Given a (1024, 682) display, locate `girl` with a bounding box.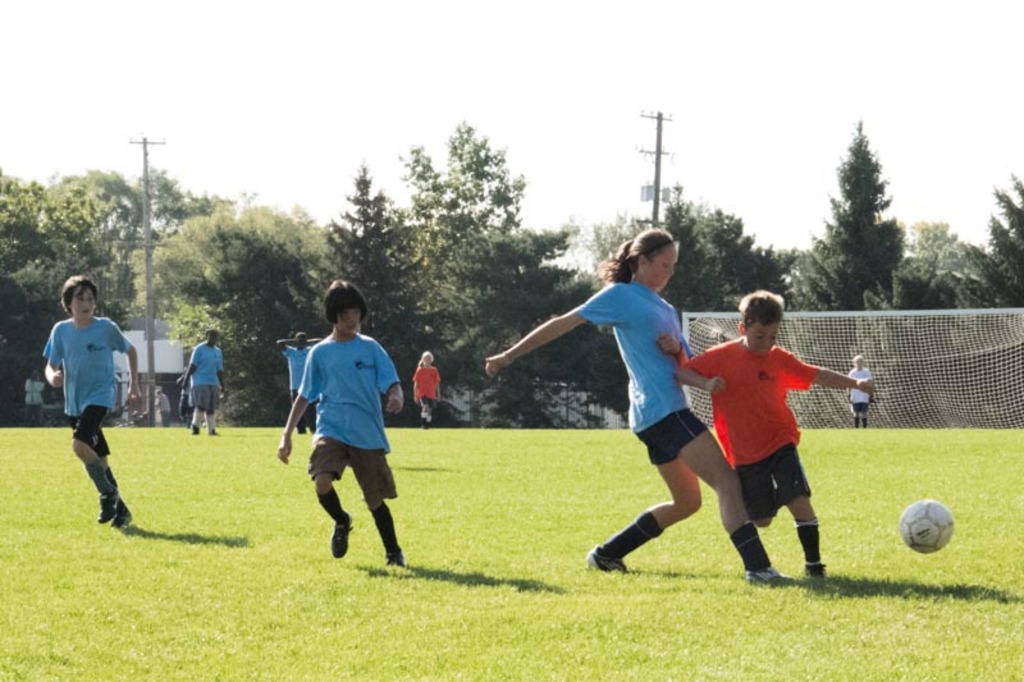
Located: rect(485, 228, 783, 582).
